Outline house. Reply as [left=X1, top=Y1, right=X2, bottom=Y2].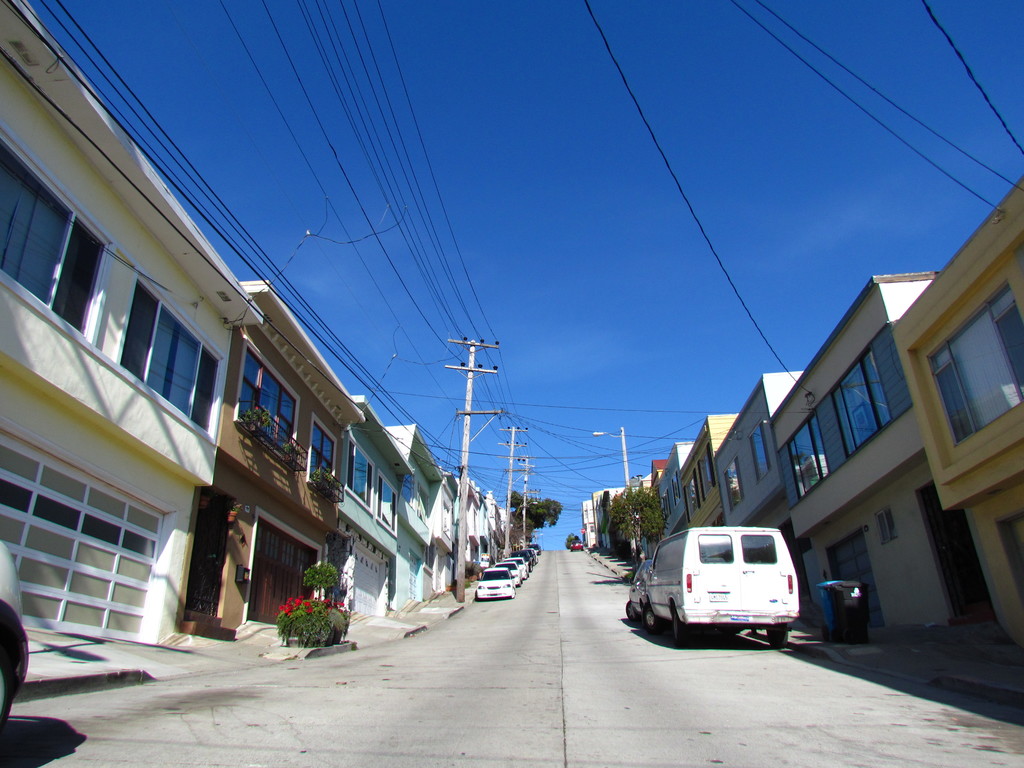
[left=896, top=169, right=1023, bottom=652].
